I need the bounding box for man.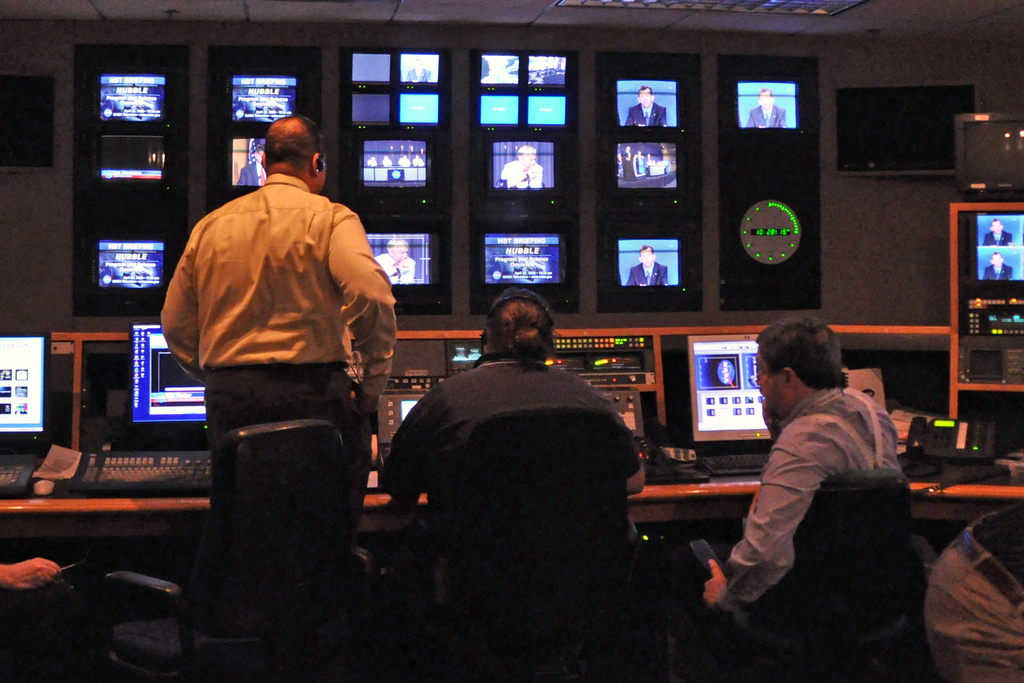
Here it is: [390, 292, 646, 596].
